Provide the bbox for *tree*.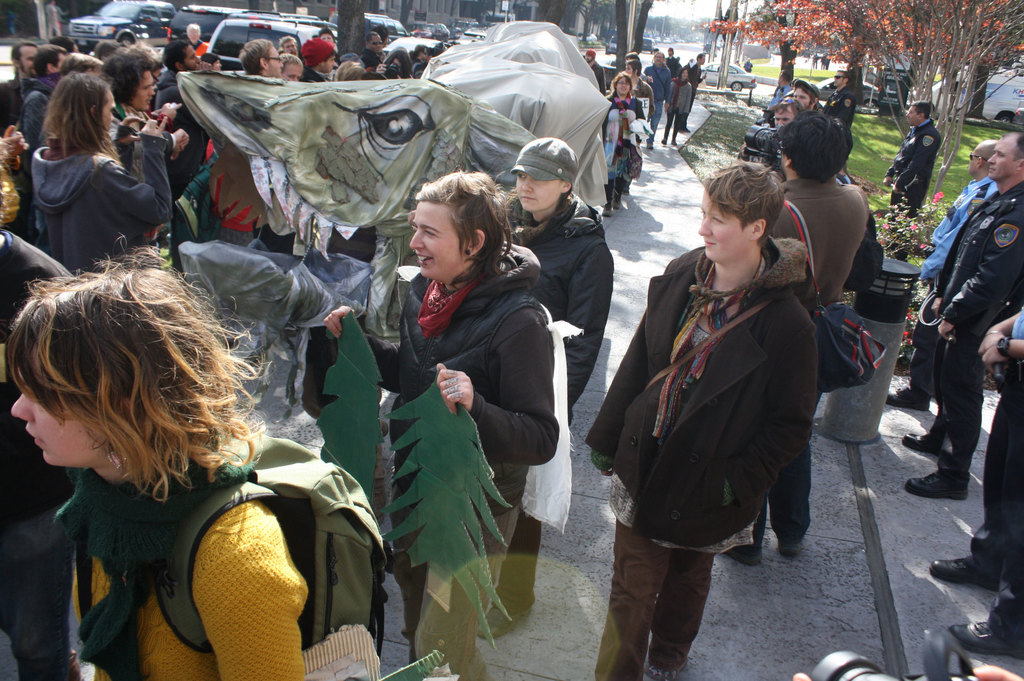
select_region(705, 0, 1023, 199).
